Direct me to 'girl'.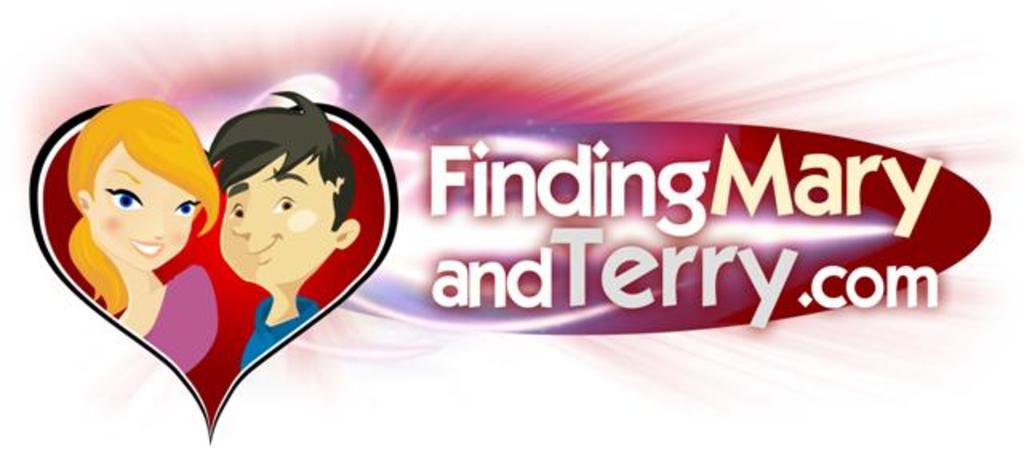
Direction: 67:98:219:376.
